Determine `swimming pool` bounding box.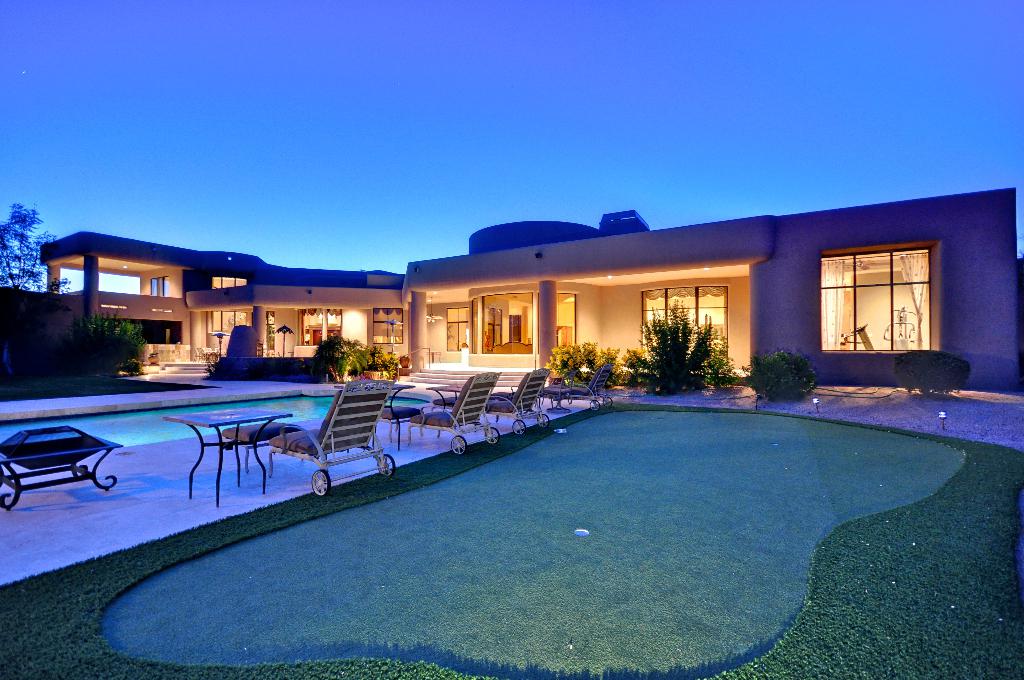
Determined: detection(0, 391, 430, 445).
